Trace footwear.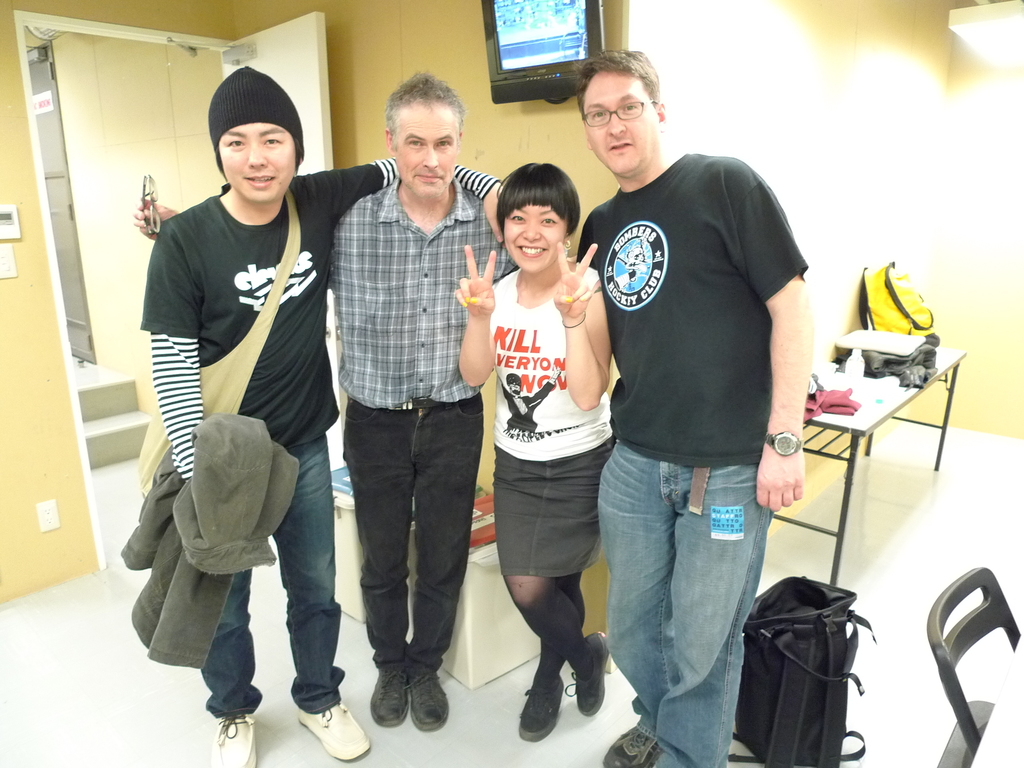
Traced to l=290, t=705, r=365, b=764.
